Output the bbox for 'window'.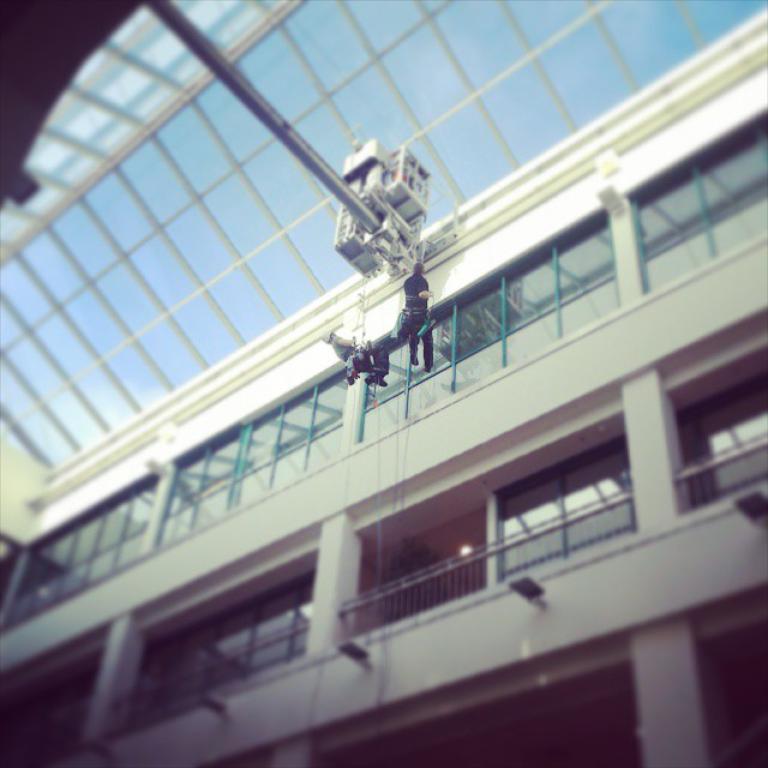
detection(150, 372, 344, 544).
